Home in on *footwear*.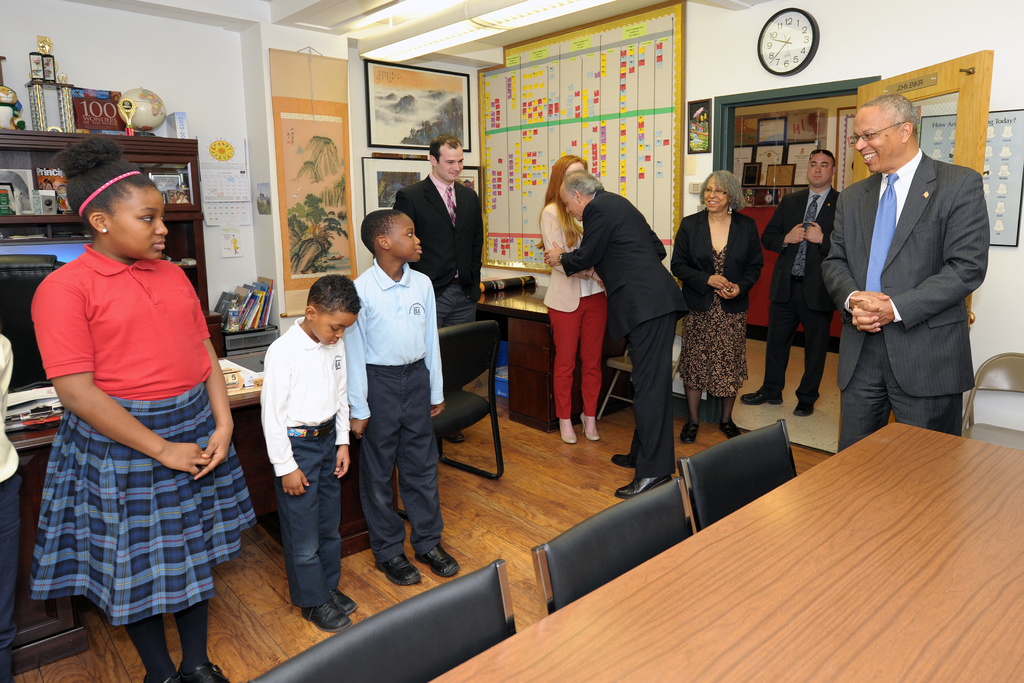
Homed in at 580/409/597/441.
